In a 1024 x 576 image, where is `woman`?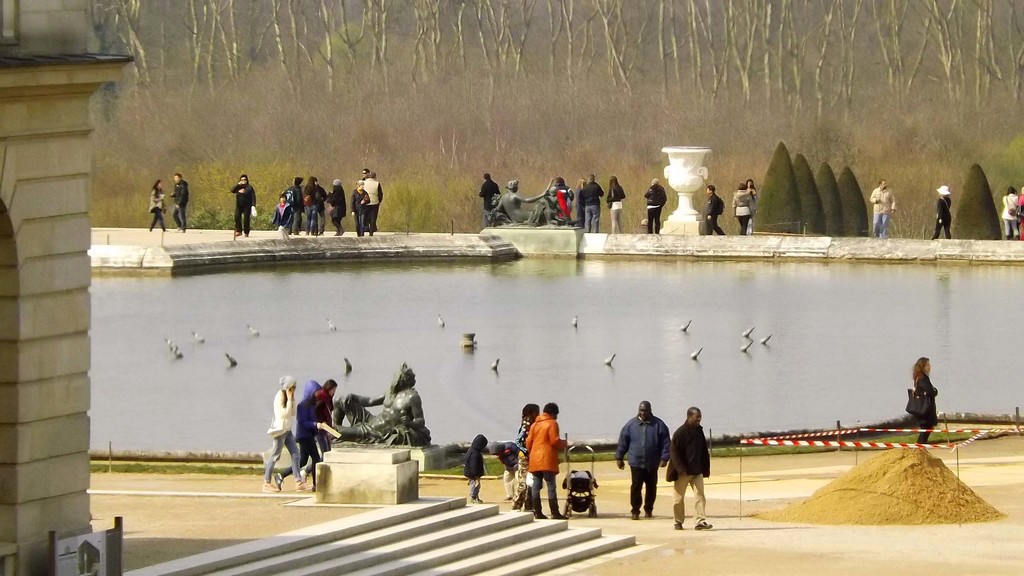
(606,177,626,232).
